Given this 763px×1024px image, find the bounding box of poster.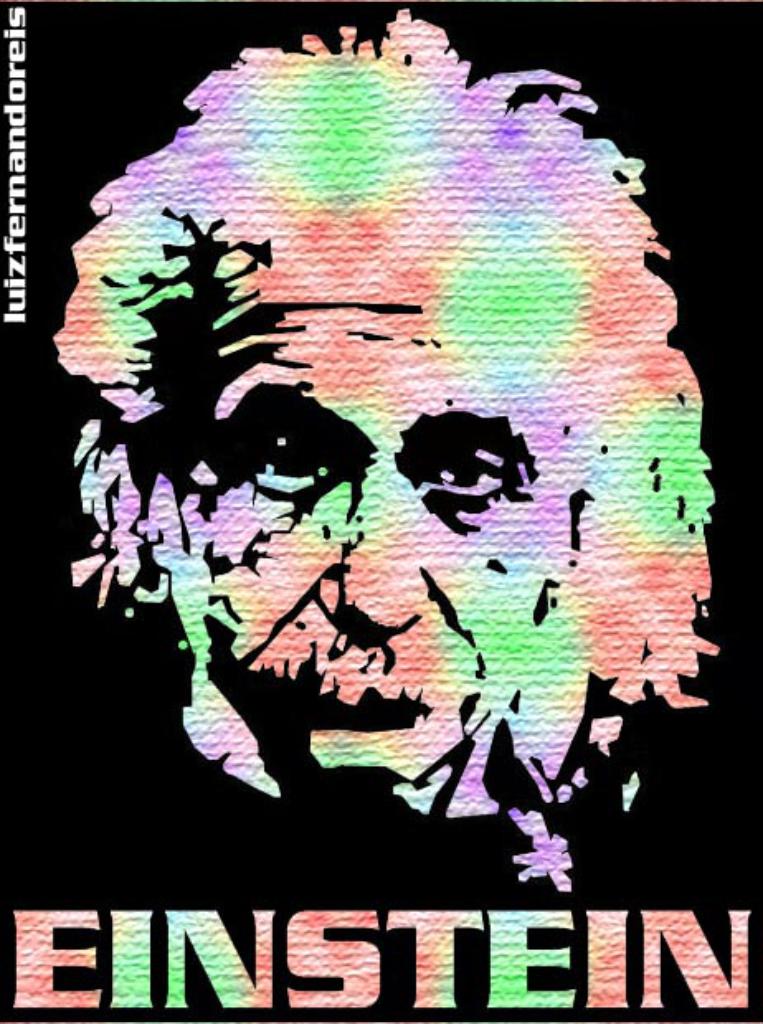
<bbox>0, 0, 761, 1022</bbox>.
